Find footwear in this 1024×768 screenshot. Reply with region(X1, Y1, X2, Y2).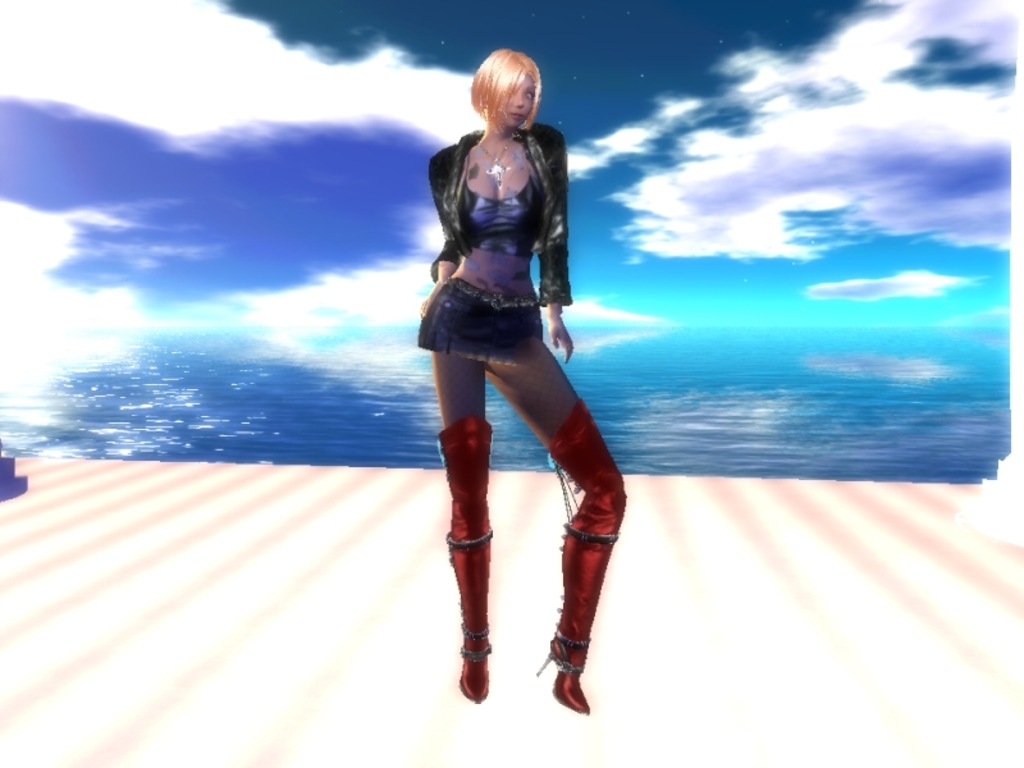
region(445, 522, 493, 701).
